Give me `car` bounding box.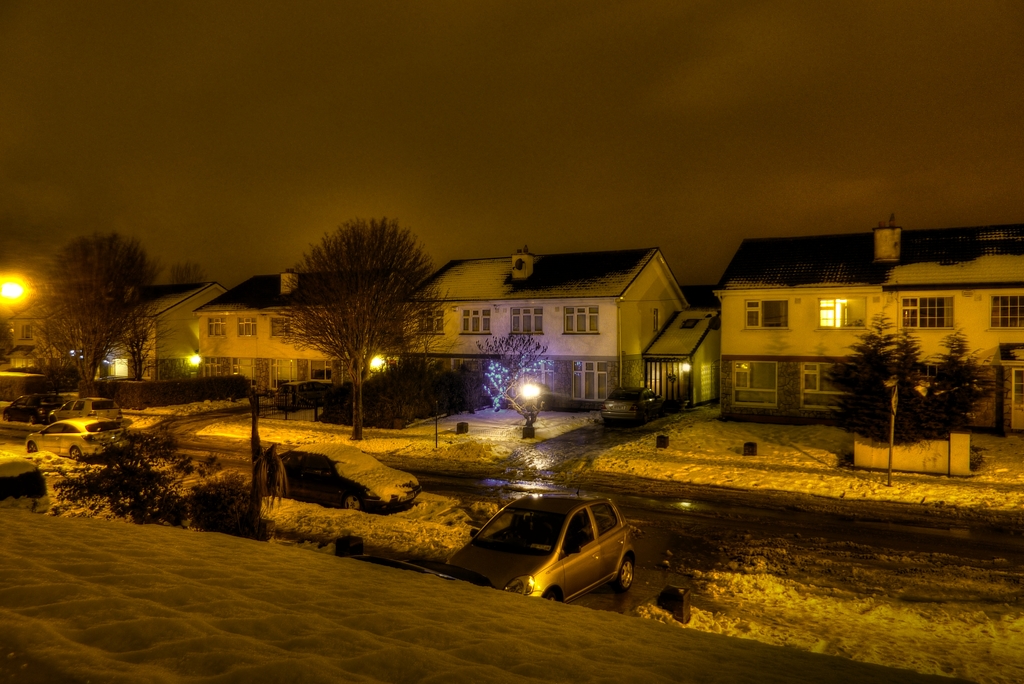
(600, 384, 664, 426).
